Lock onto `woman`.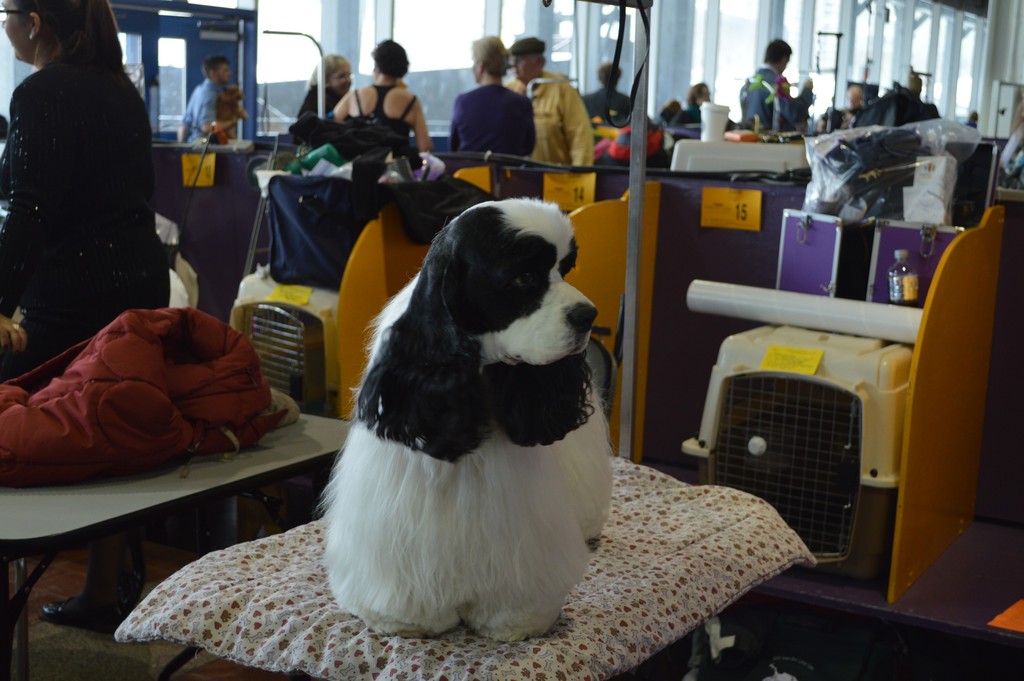
Locked: bbox(337, 35, 430, 155).
